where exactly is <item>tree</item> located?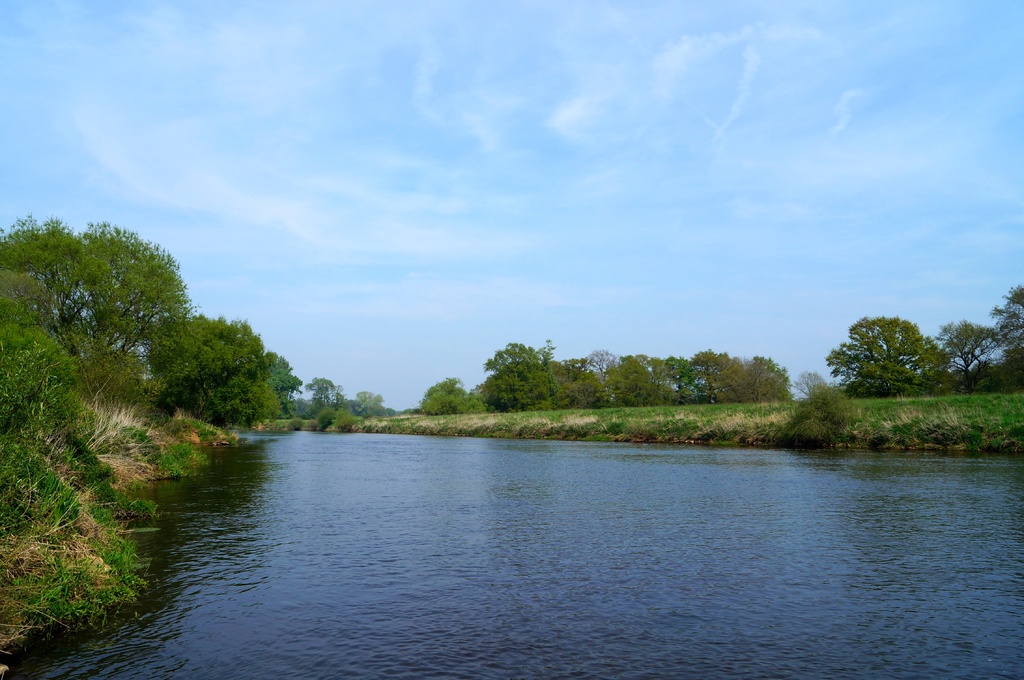
Its bounding box is {"x1": 794, "y1": 369, "x2": 824, "y2": 402}.
